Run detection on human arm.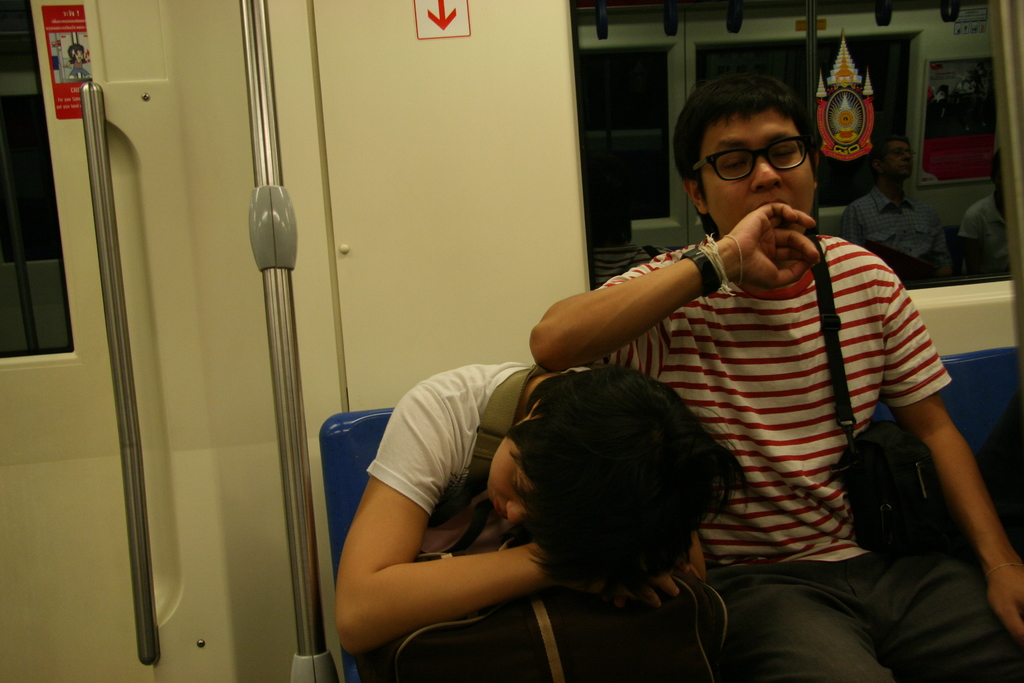
Result: <bbox>962, 194, 1001, 280</bbox>.
